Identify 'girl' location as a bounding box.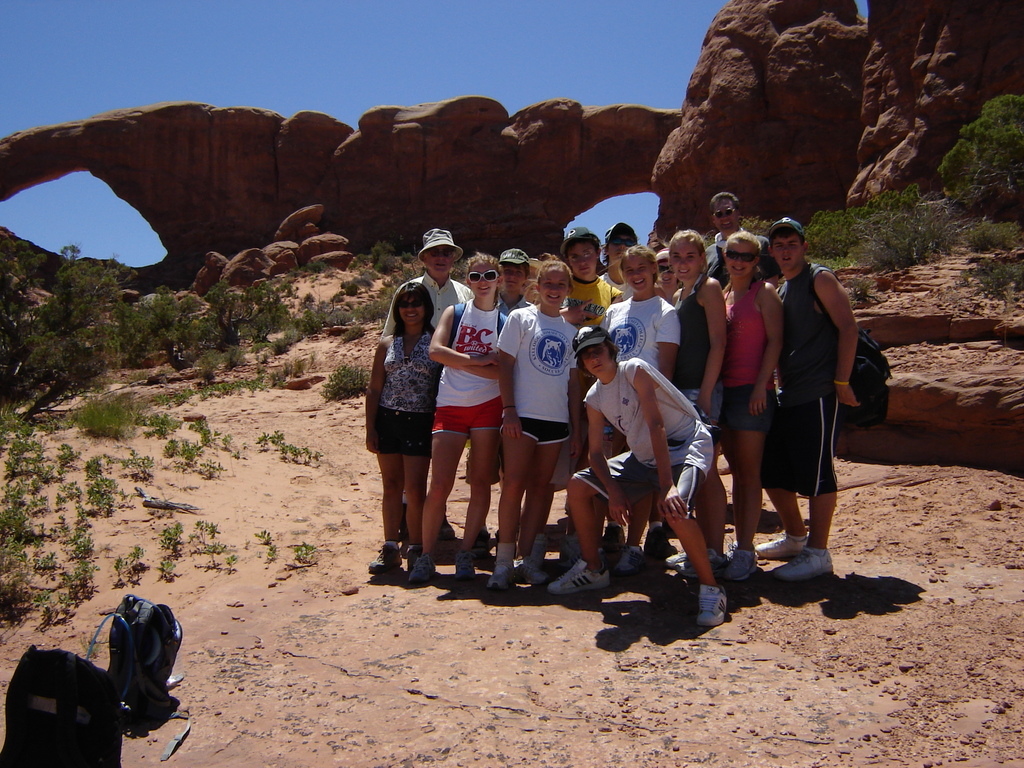
left=657, top=229, right=731, bottom=584.
